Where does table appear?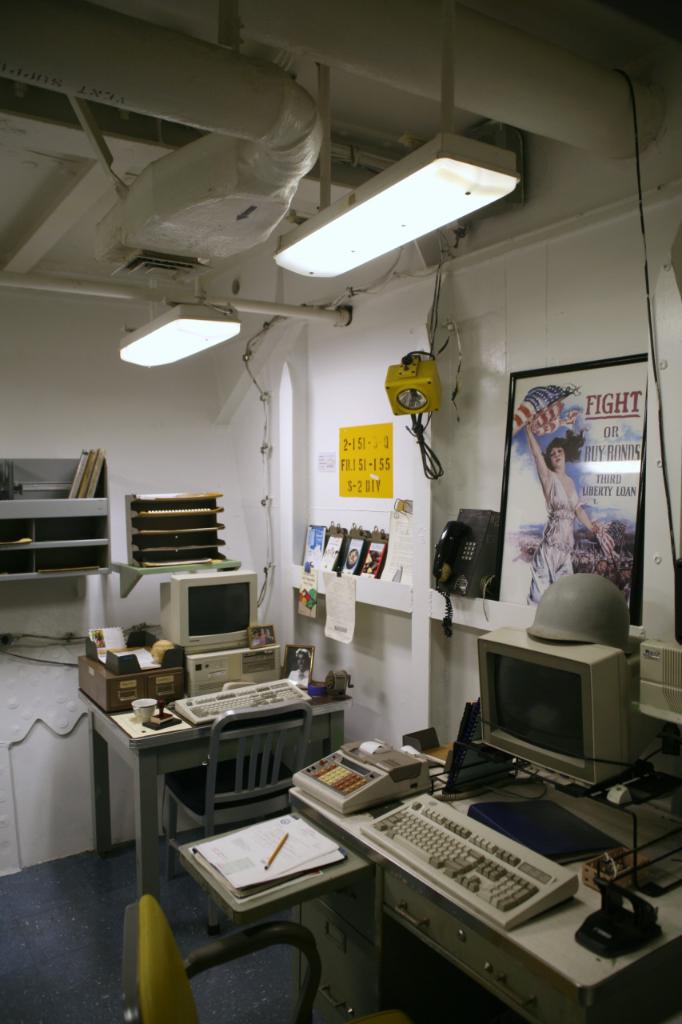
Appears at l=285, t=722, r=681, b=1023.
